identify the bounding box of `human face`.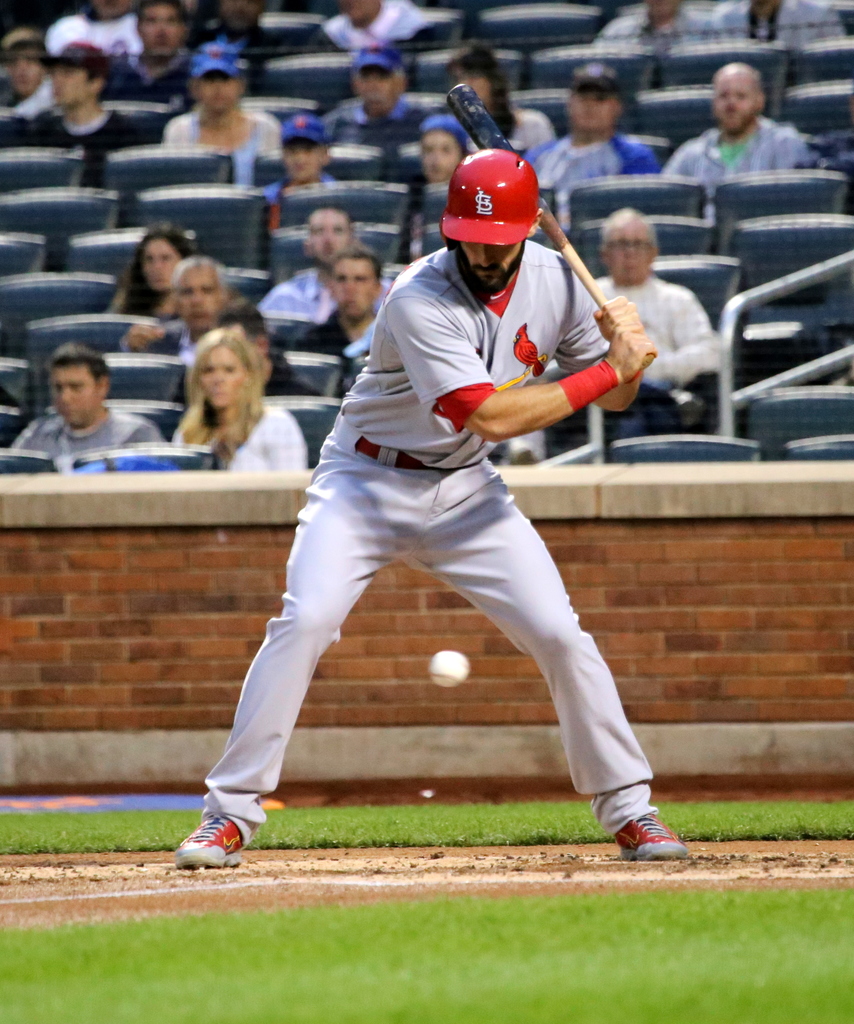
565 94 628 129.
